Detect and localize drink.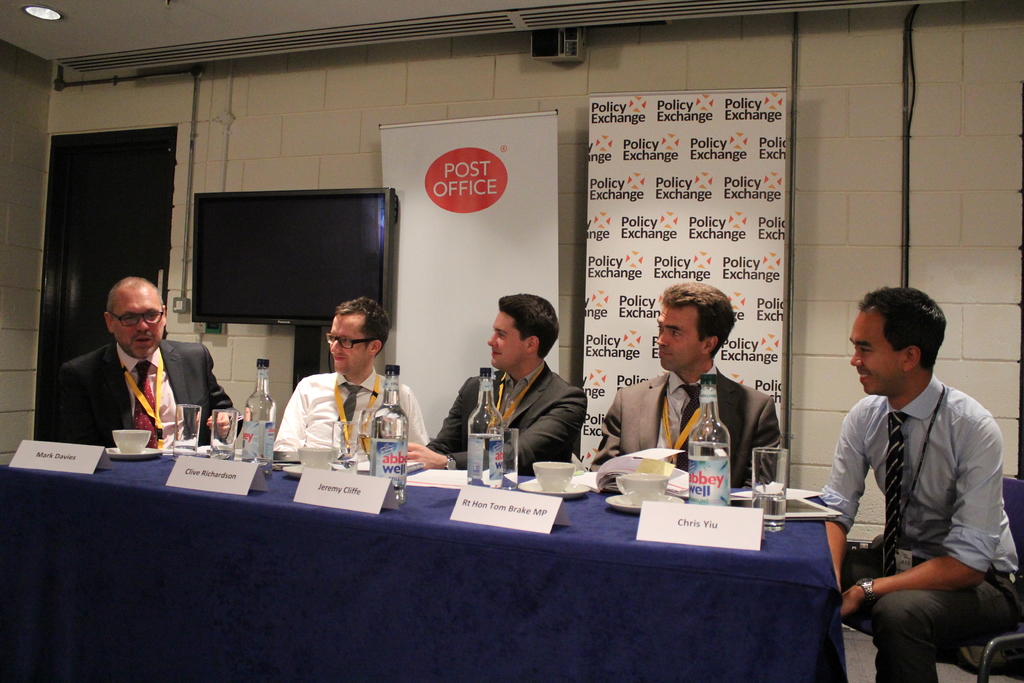
Localized at [left=369, top=369, right=408, bottom=499].
